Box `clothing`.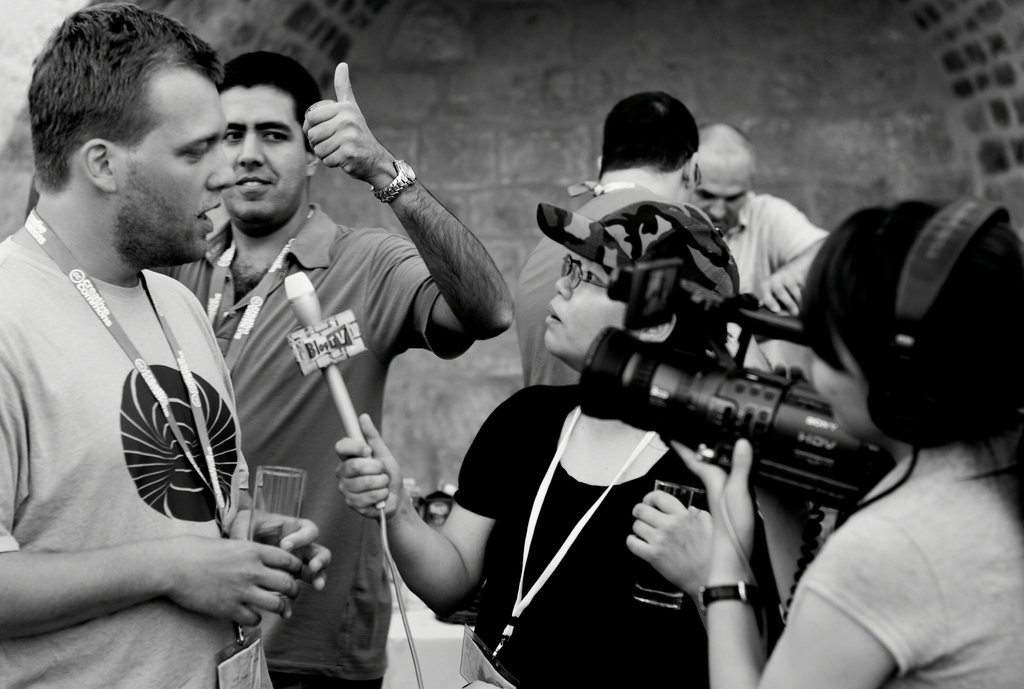
BBox(152, 191, 479, 688).
